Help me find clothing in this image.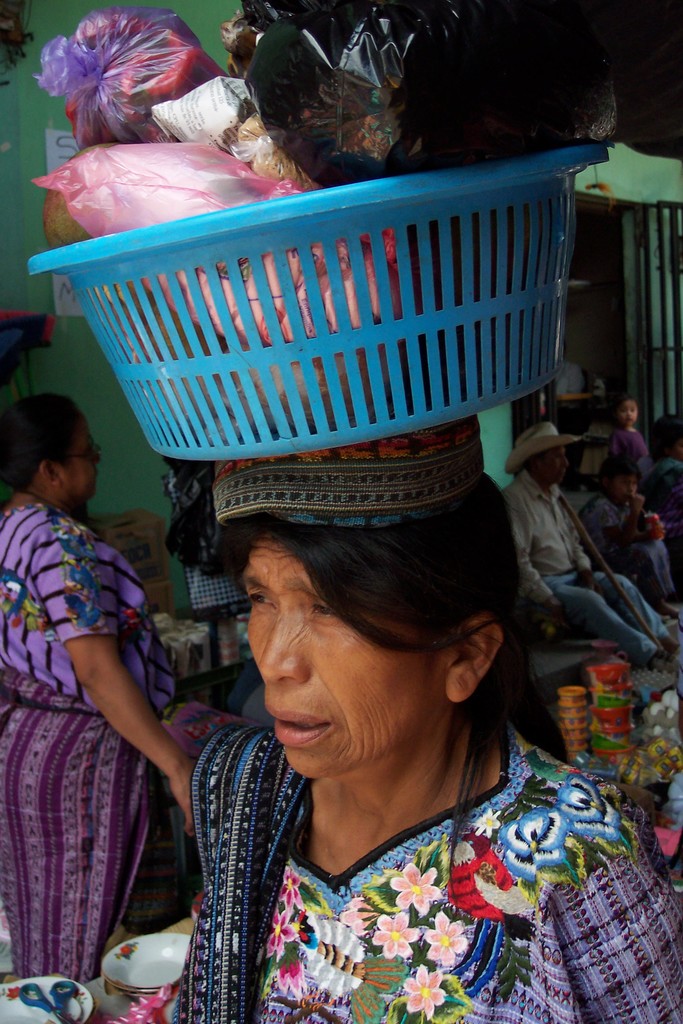
Found it: box=[0, 494, 195, 966].
